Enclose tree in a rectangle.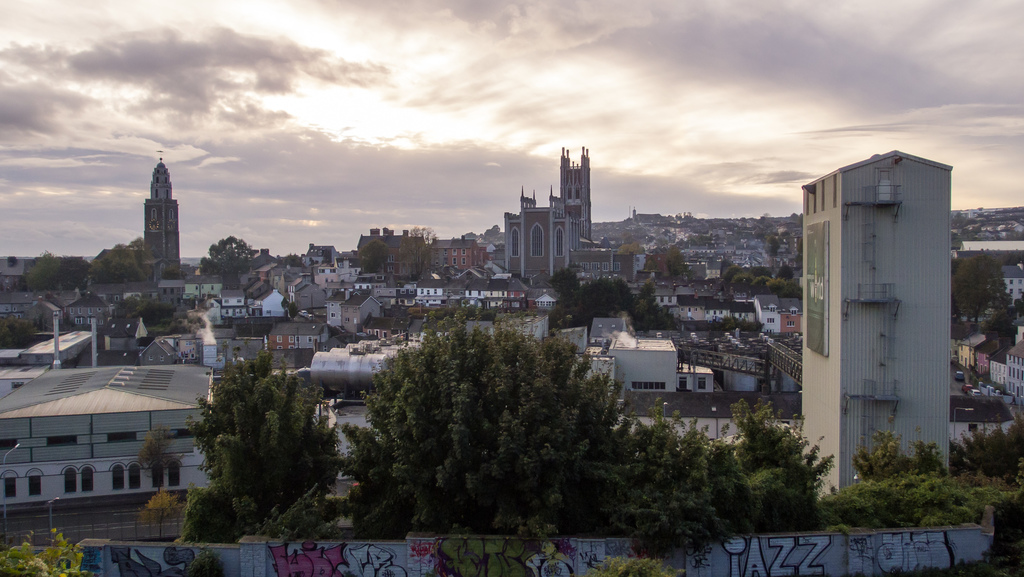
bbox=[2, 529, 93, 576].
